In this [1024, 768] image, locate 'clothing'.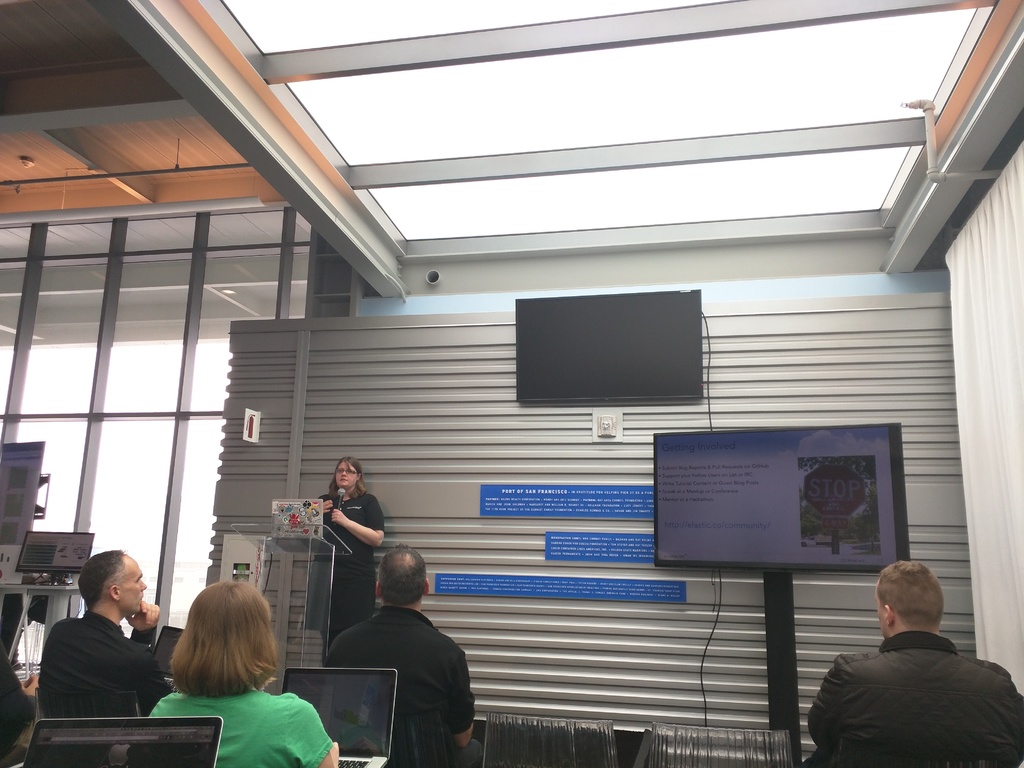
Bounding box: pyautogui.locateOnScreen(28, 591, 164, 741).
